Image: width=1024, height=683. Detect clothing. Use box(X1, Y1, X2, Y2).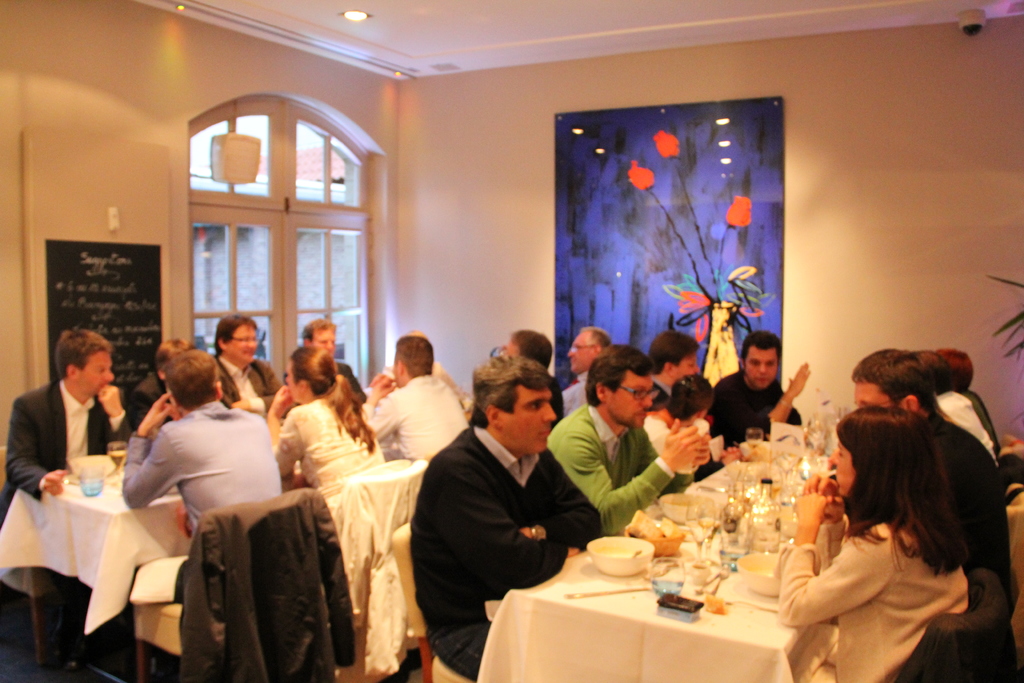
box(205, 357, 281, 424).
